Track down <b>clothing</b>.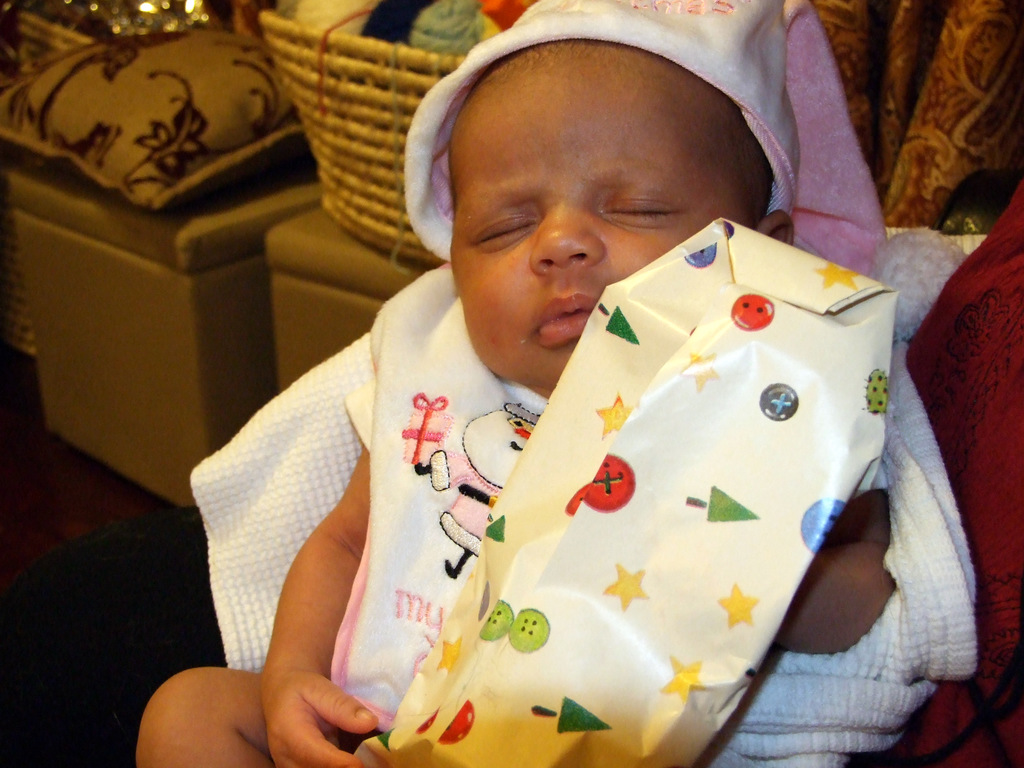
Tracked to Rect(173, 171, 963, 760).
